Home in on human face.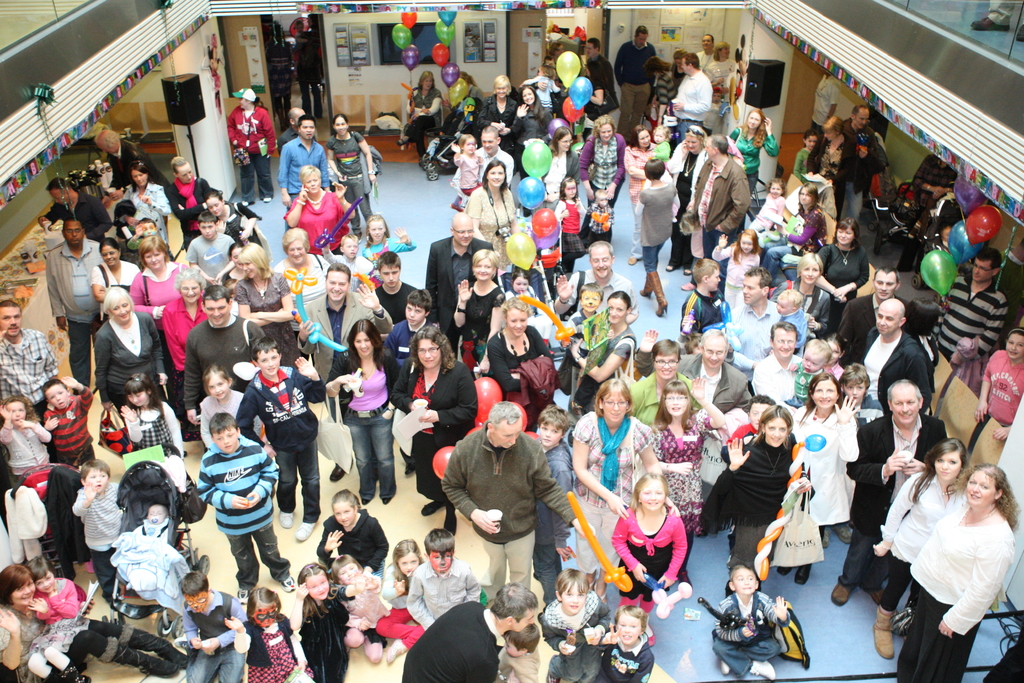
Homed in at [left=110, top=304, right=130, bottom=316].
